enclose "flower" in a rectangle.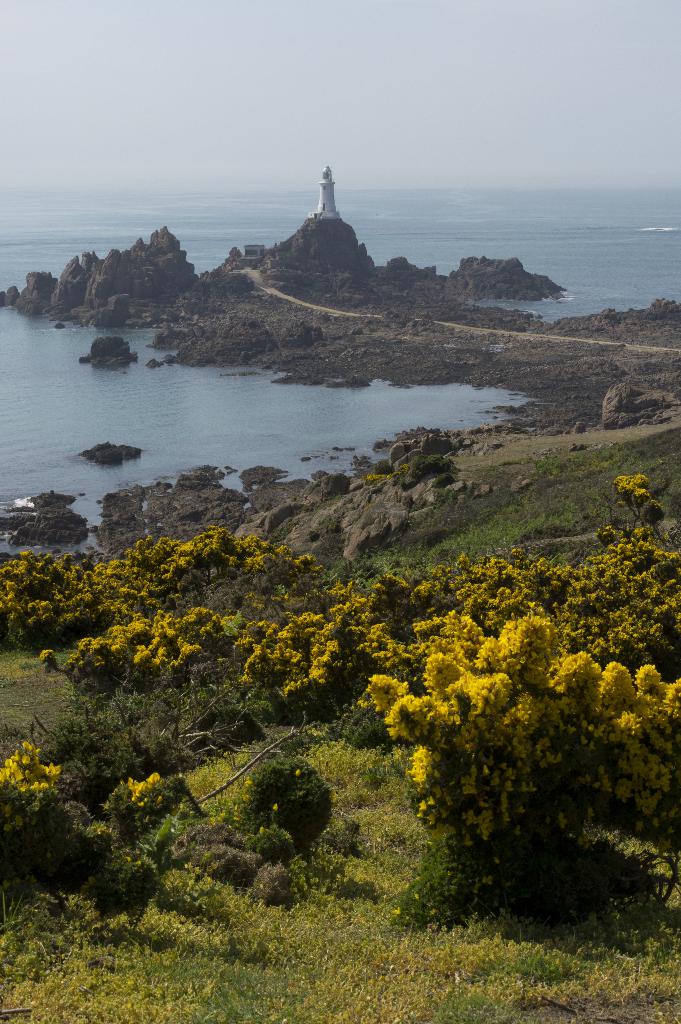
l=406, t=742, r=429, b=784.
